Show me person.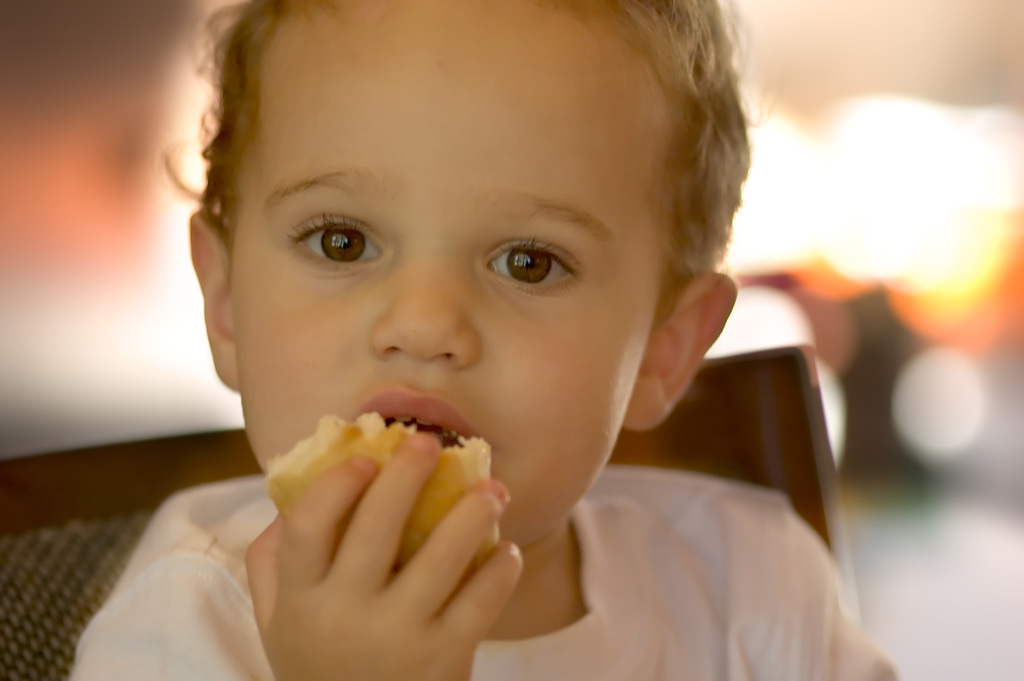
person is here: <bbox>114, 1, 892, 670</bbox>.
